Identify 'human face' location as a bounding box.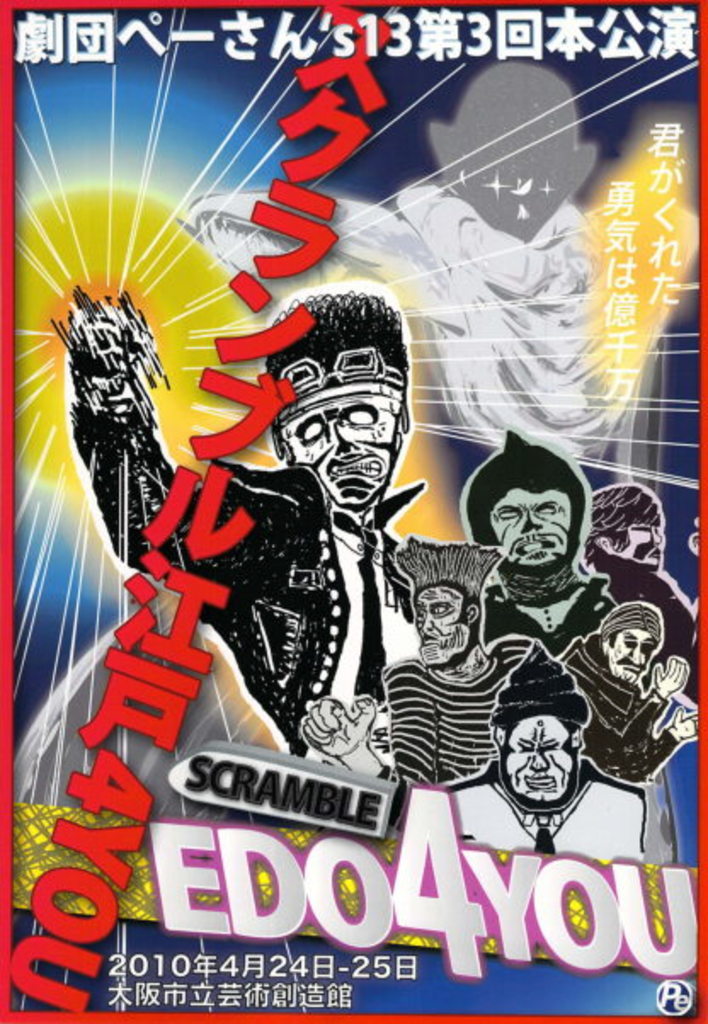
{"x1": 485, "y1": 481, "x2": 575, "y2": 566}.
